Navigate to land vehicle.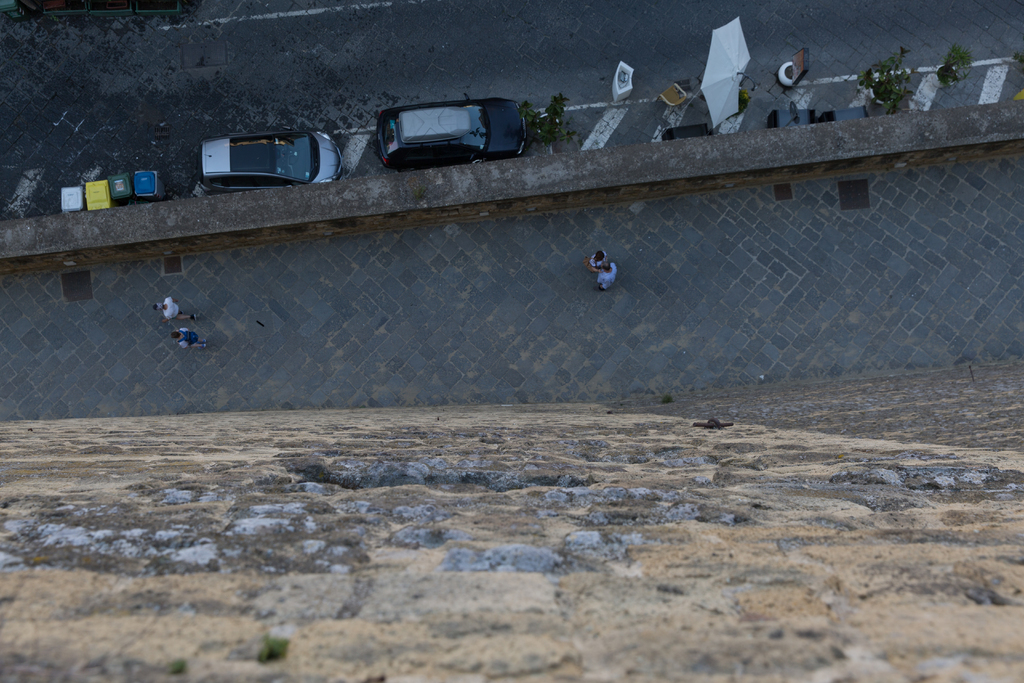
Navigation target: {"x1": 349, "y1": 84, "x2": 522, "y2": 163}.
